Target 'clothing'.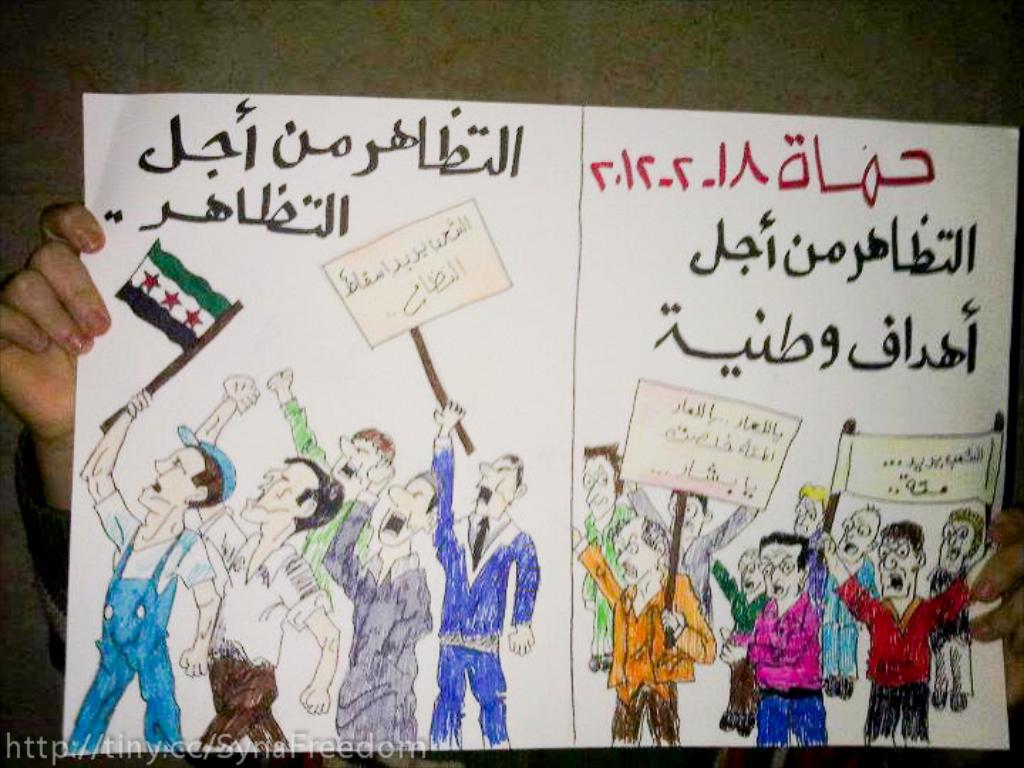
Target region: region(590, 495, 630, 660).
